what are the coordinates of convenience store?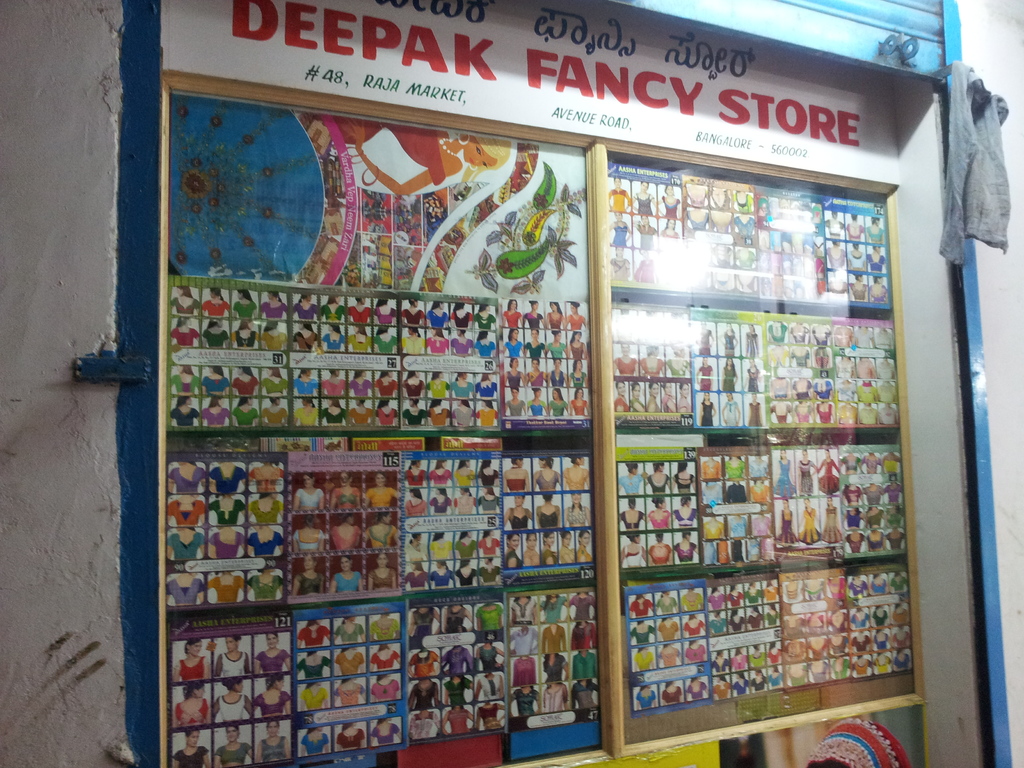
x1=107 y1=0 x2=1014 y2=758.
